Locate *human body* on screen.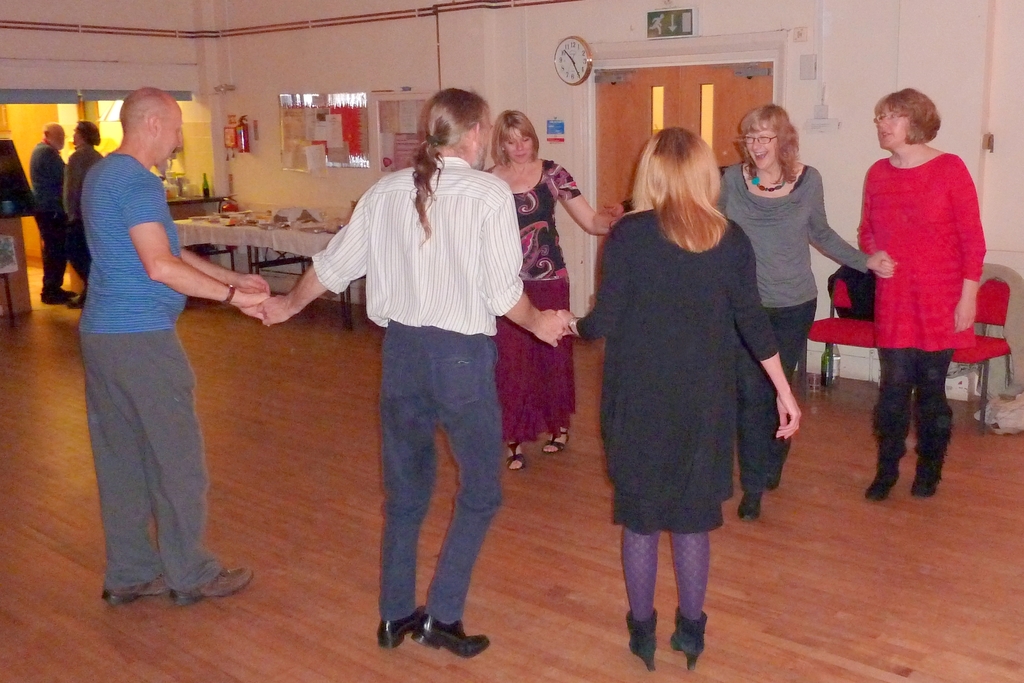
On screen at 71:63:251:615.
